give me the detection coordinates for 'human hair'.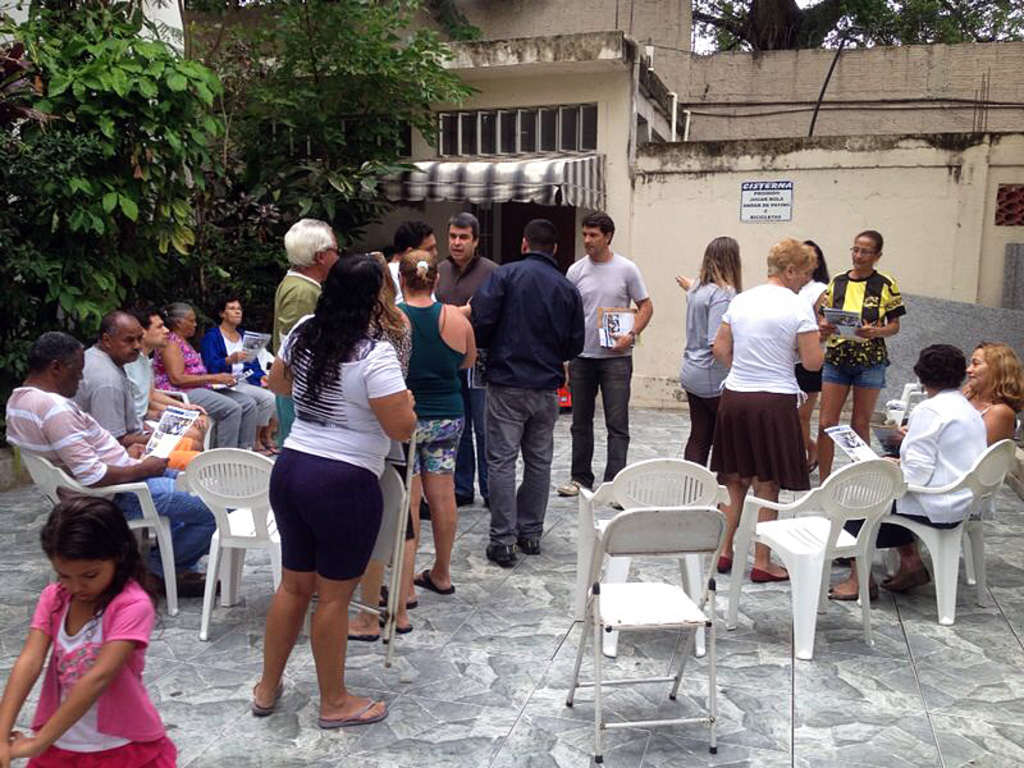
<bbox>442, 212, 479, 241</bbox>.
